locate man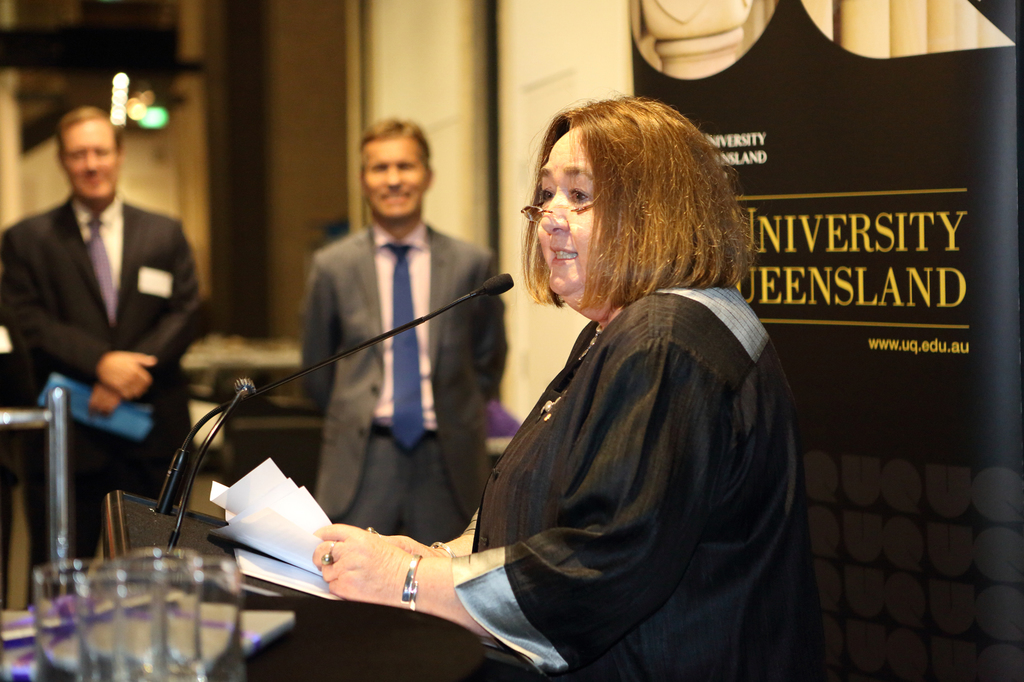
{"x1": 0, "y1": 102, "x2": 220, "y2": 589}
